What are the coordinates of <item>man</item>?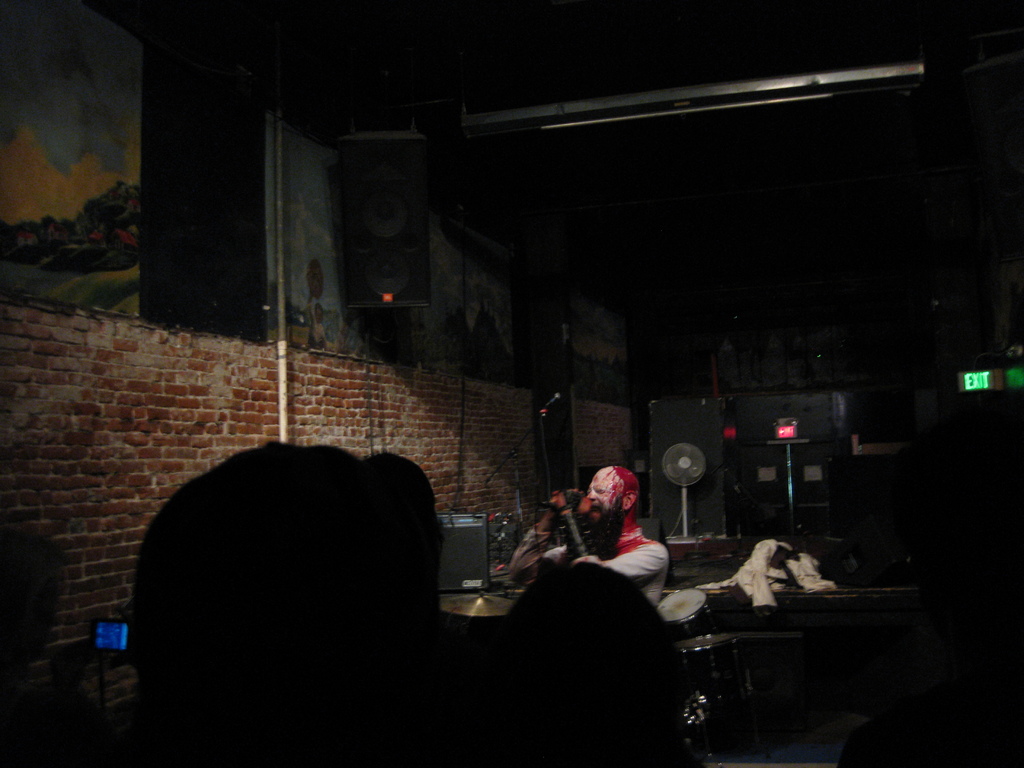
<region>575, 459, 669, 604</region>.
